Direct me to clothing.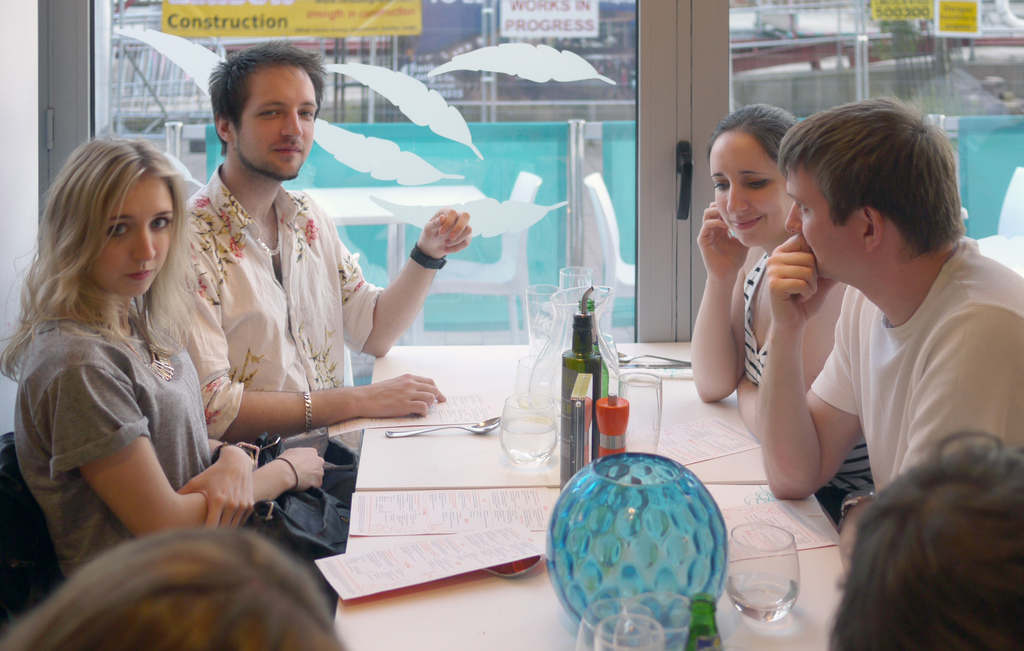
Direction: (12, 309, 214, 584).
